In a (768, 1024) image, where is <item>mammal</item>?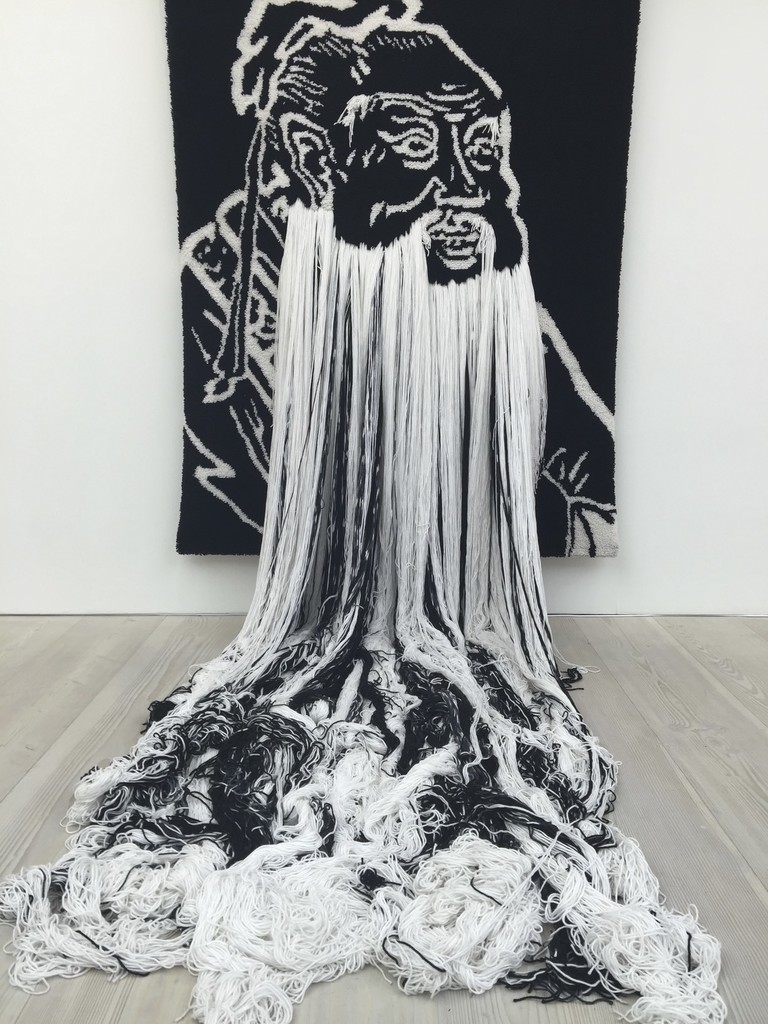
175, 0, 621, 555.
